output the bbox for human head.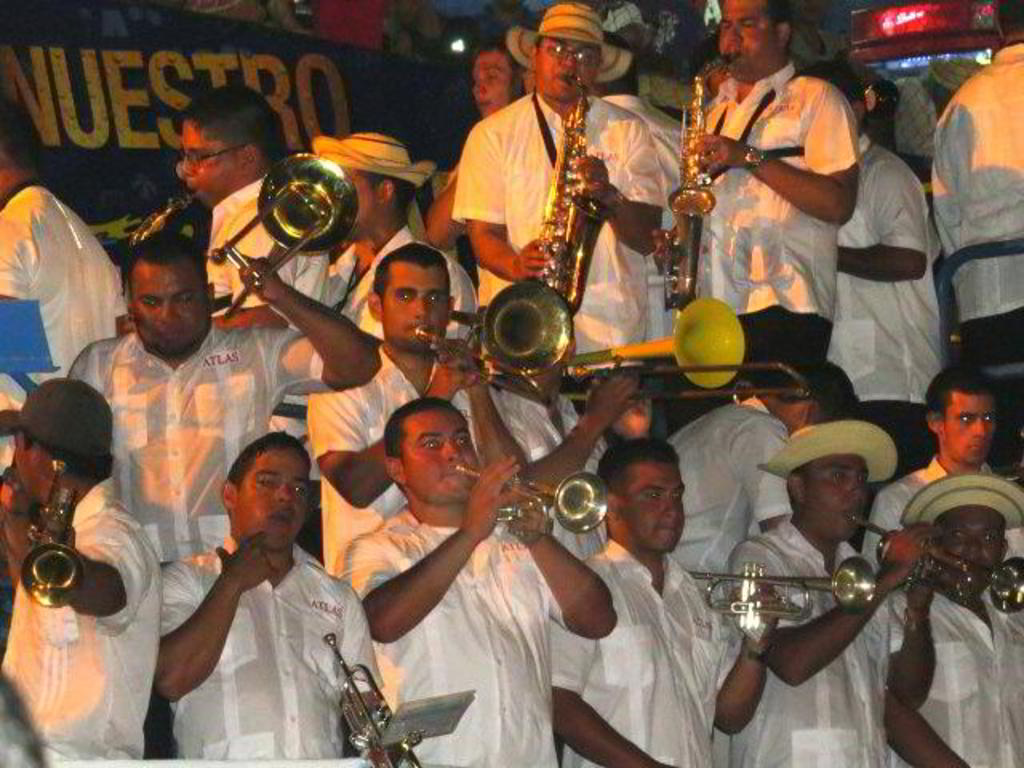
{"left": 384, "top": 398, "right": 483, "bottom": 526}.
